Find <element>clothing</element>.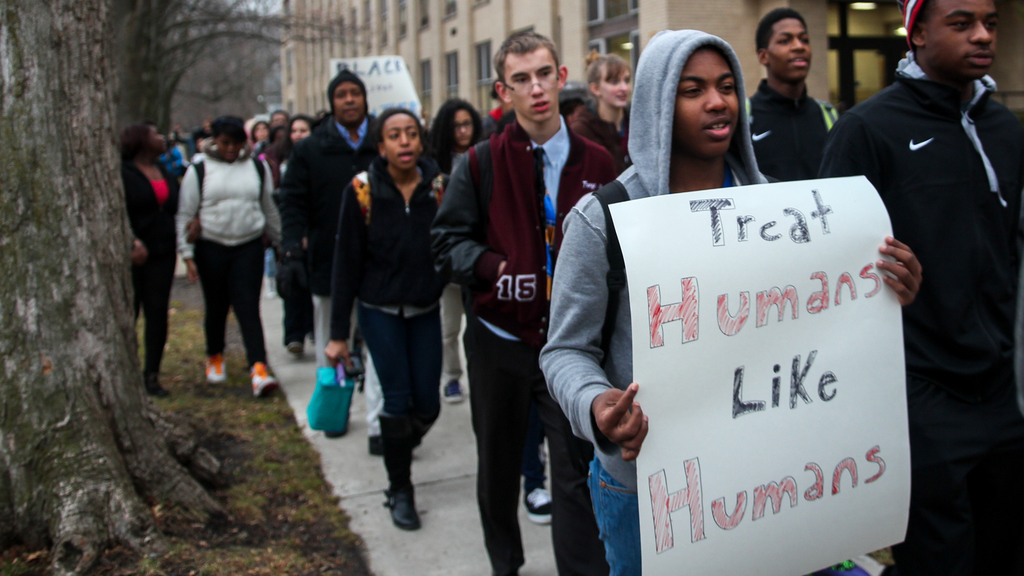
(x1=538, y1=25, x2=779, y2=575).
